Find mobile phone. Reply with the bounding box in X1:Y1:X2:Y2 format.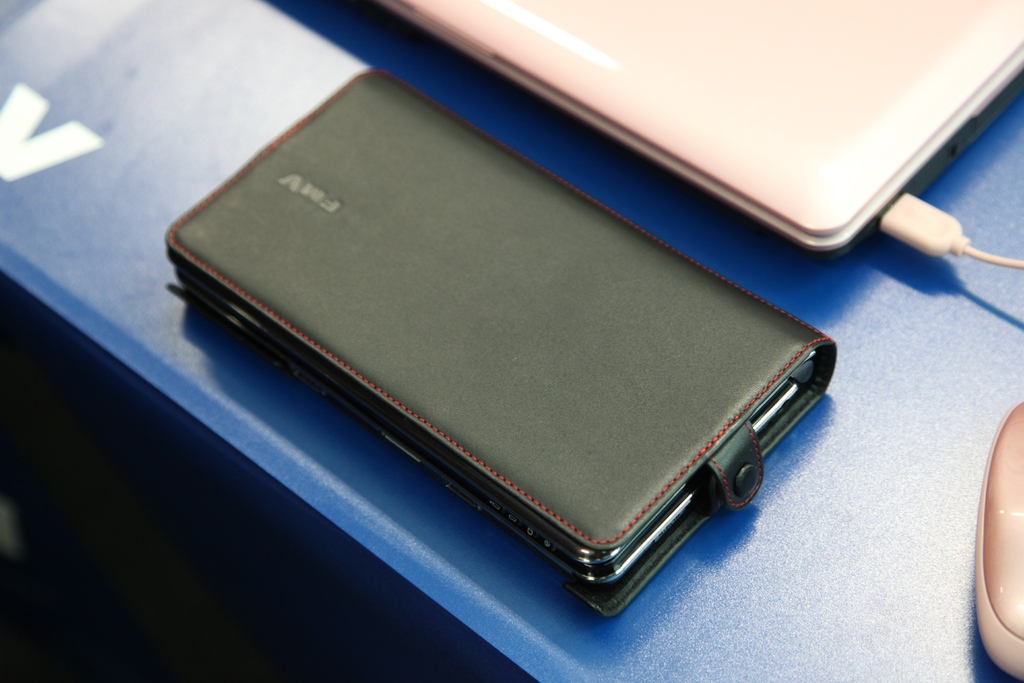
164:65:835:618.
